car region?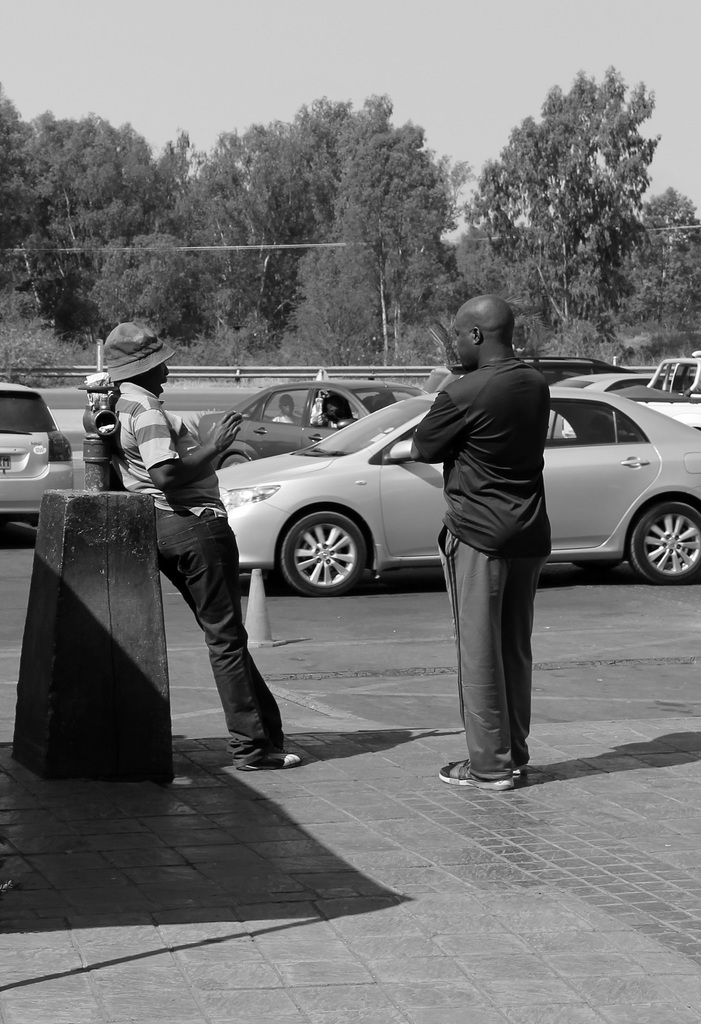
182/352/700/610
